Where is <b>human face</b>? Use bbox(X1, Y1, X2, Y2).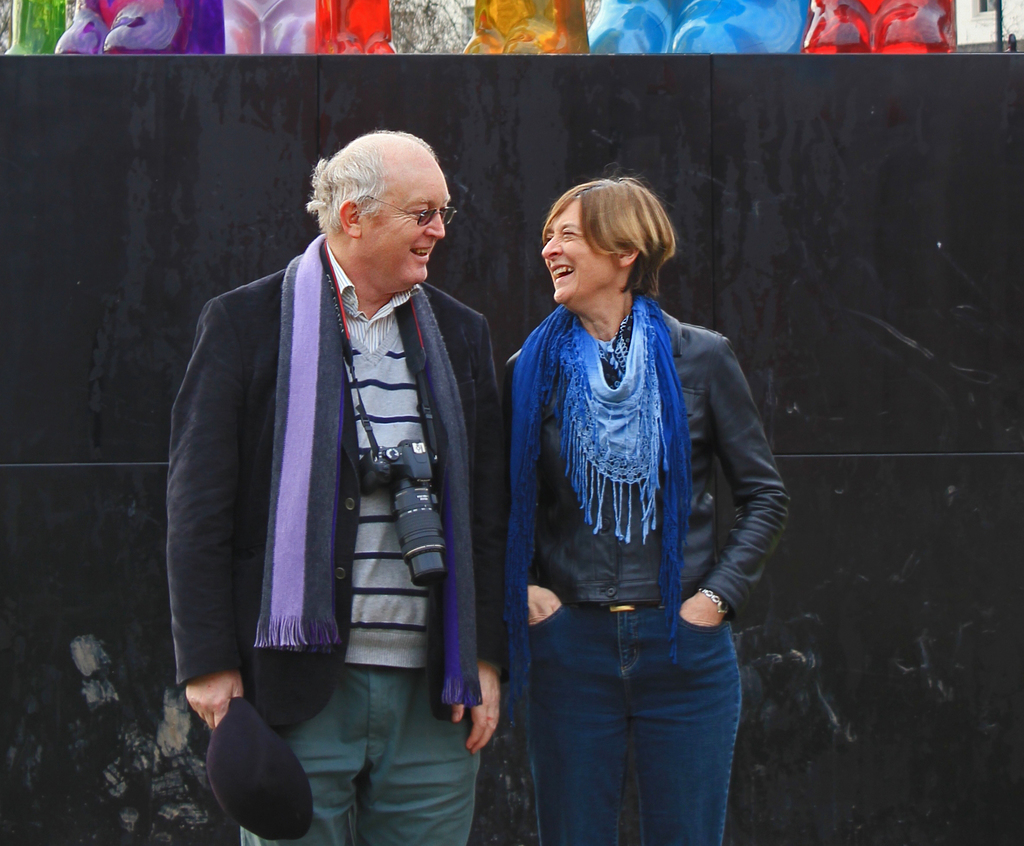
bbox(364, 176, 452, 278).
